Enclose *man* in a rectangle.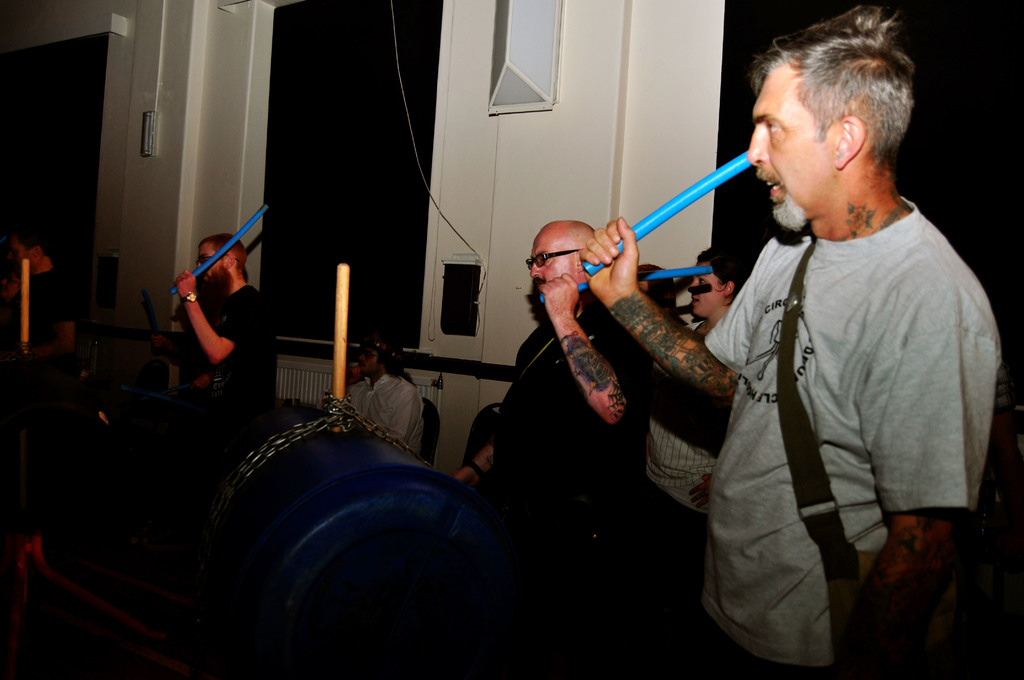
[456, 219, 652, 679].
